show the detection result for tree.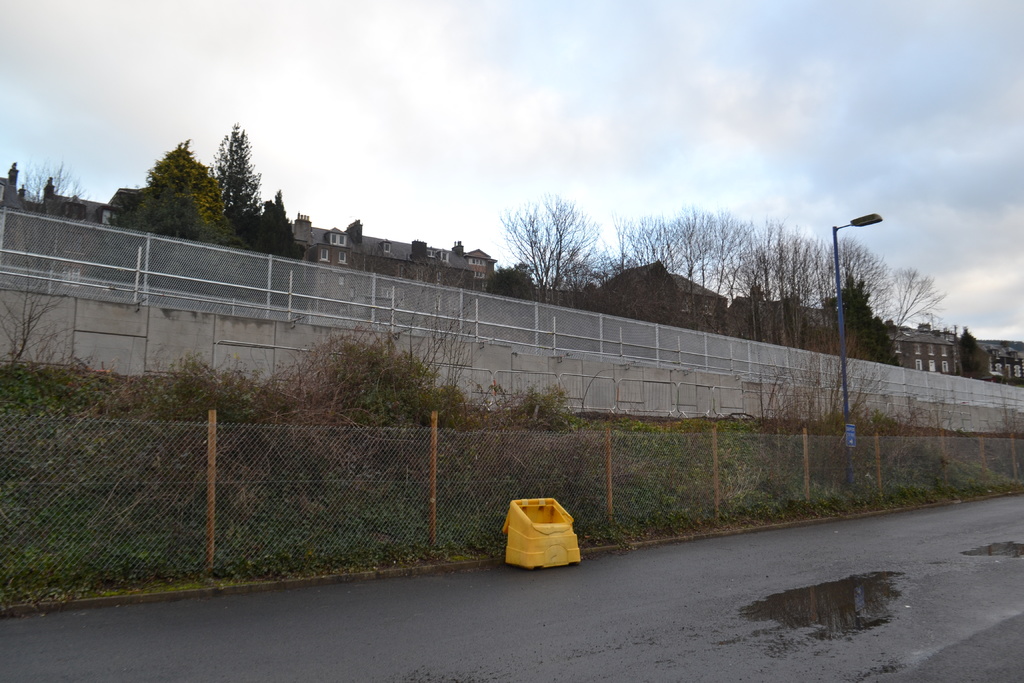
(x1=208, y1=128, x2=259, y2=225).
